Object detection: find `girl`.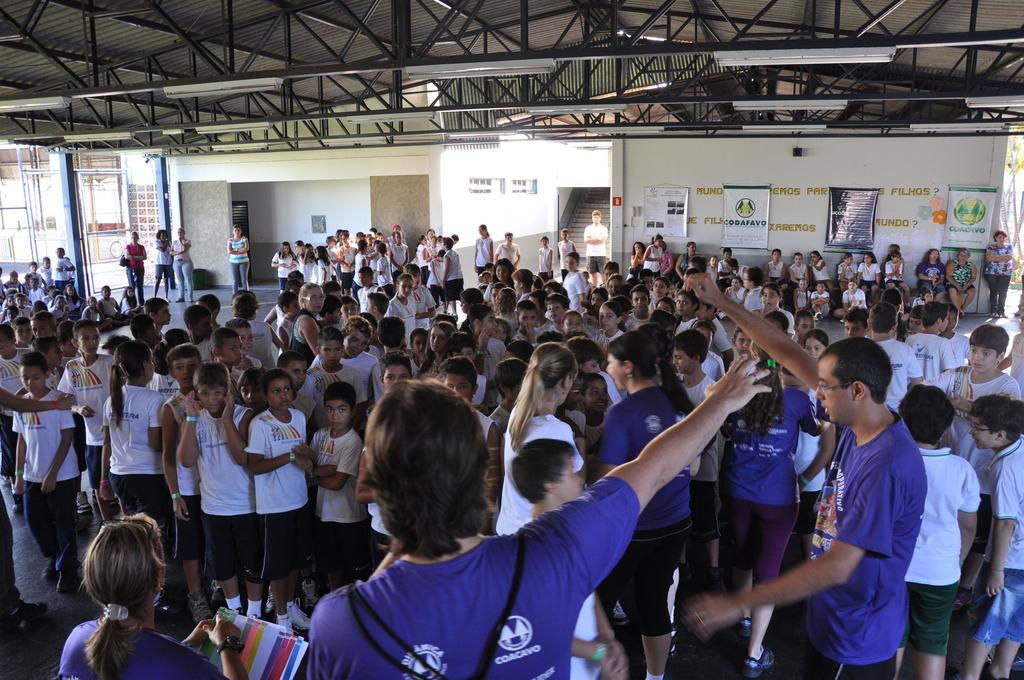
BBox(598, 306, 621, 353).
